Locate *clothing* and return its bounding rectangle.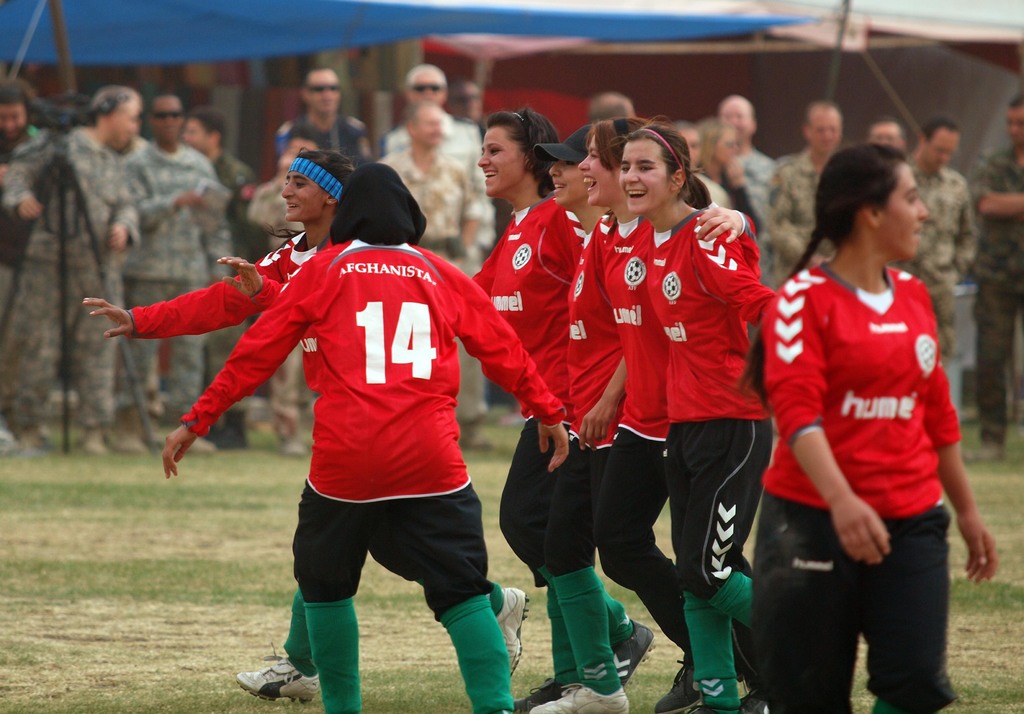
l=0, t=122, r=48, b=343.
